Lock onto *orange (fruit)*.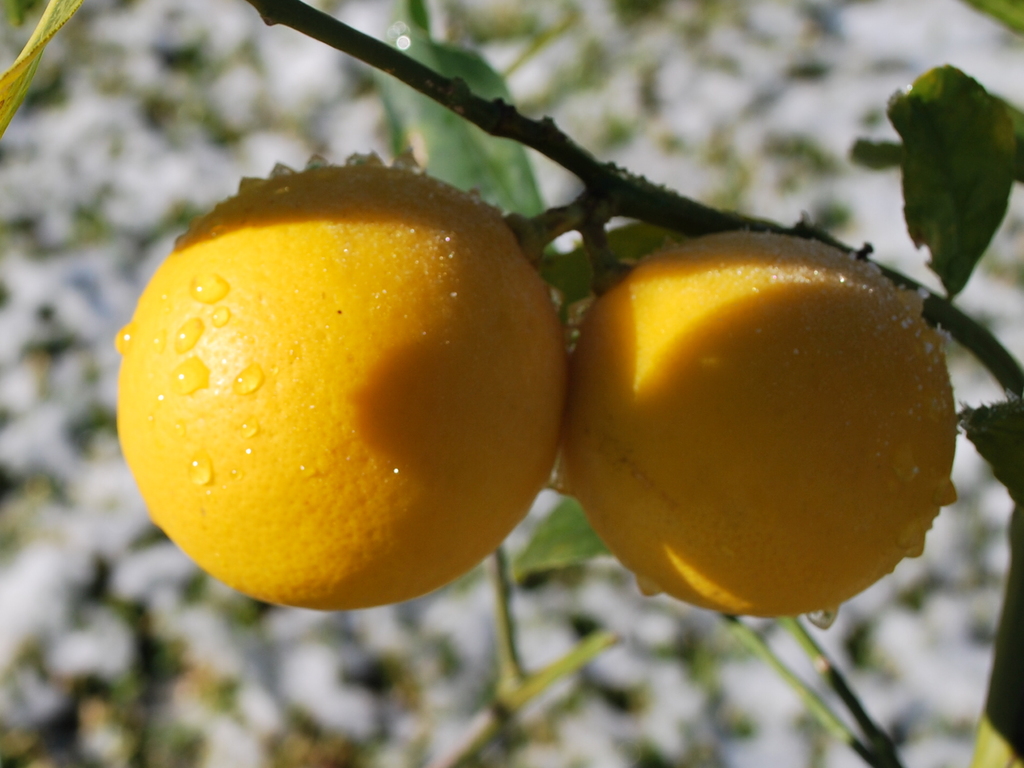
Locked: {"left": 557, "top": 227, "right": 970, "bottom": 620}.
